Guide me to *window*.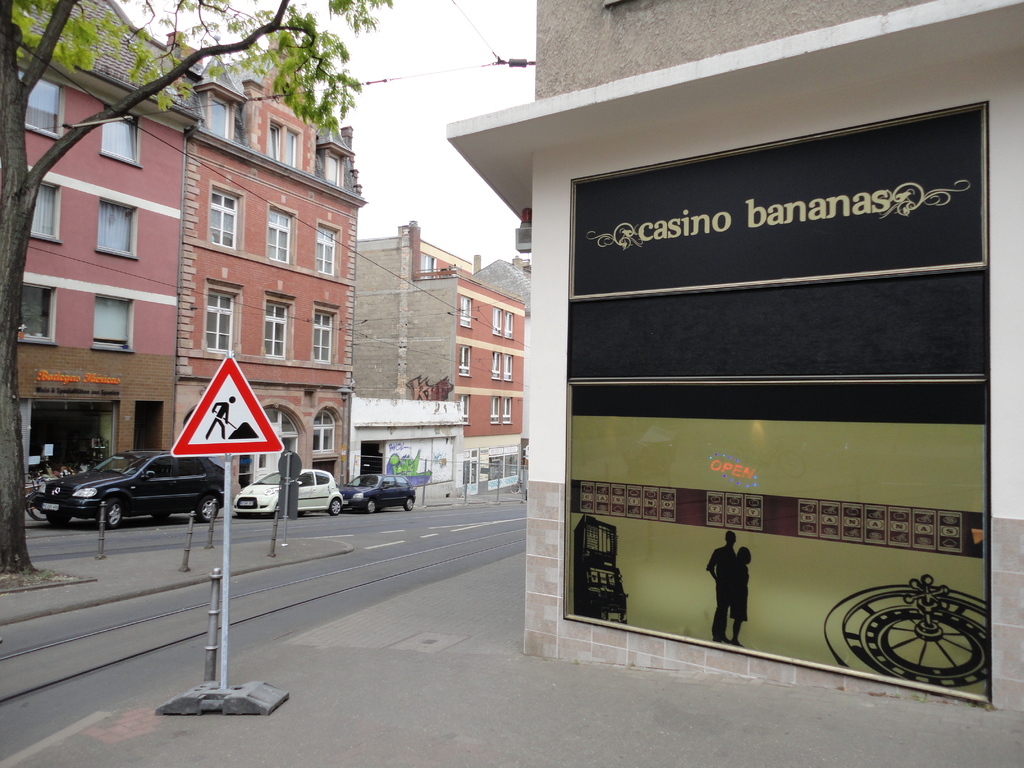
Guidance: l=272, t=212, r=292, b=262.
